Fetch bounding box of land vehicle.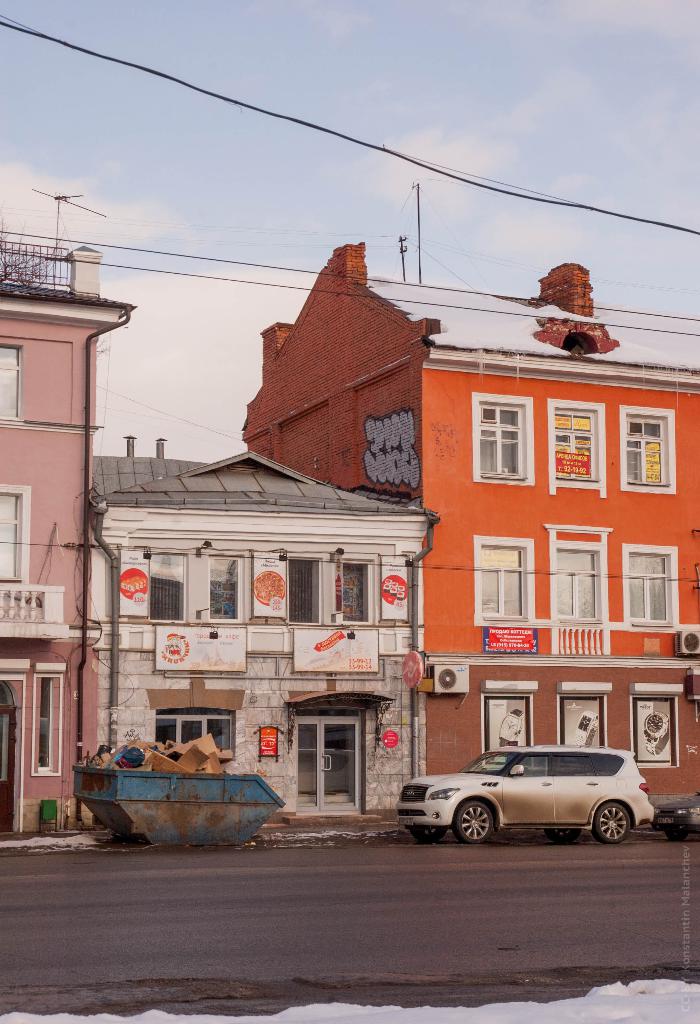
Bbox: region(651, 788, 699, 842).
